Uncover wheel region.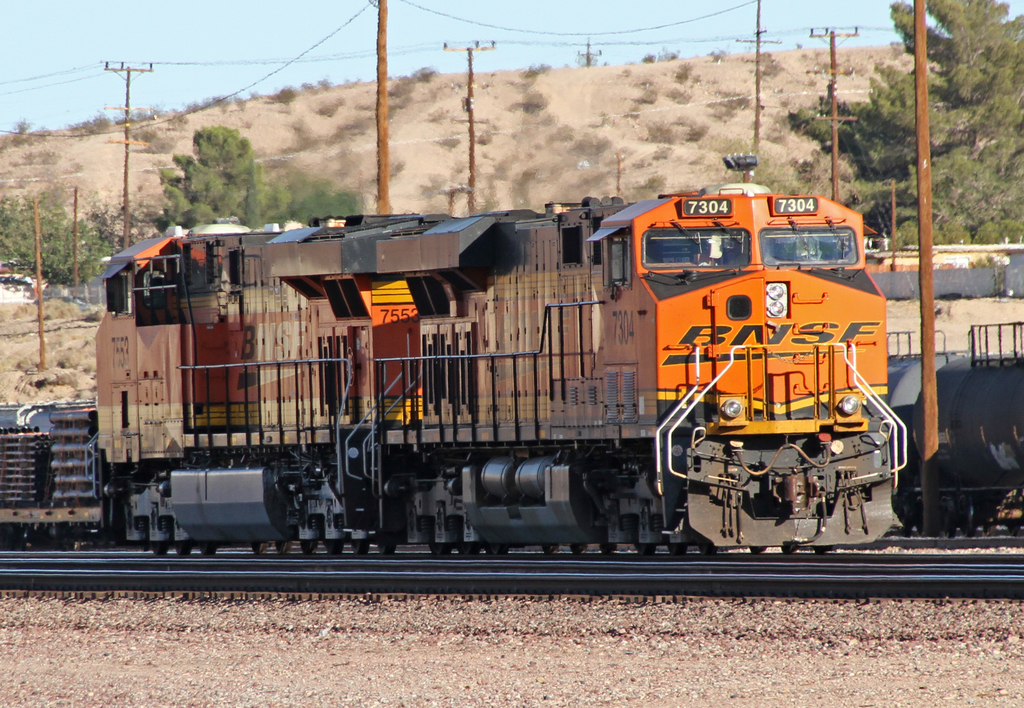
Uncovered: x1=301, y1=539, x2=319, y2=556.
